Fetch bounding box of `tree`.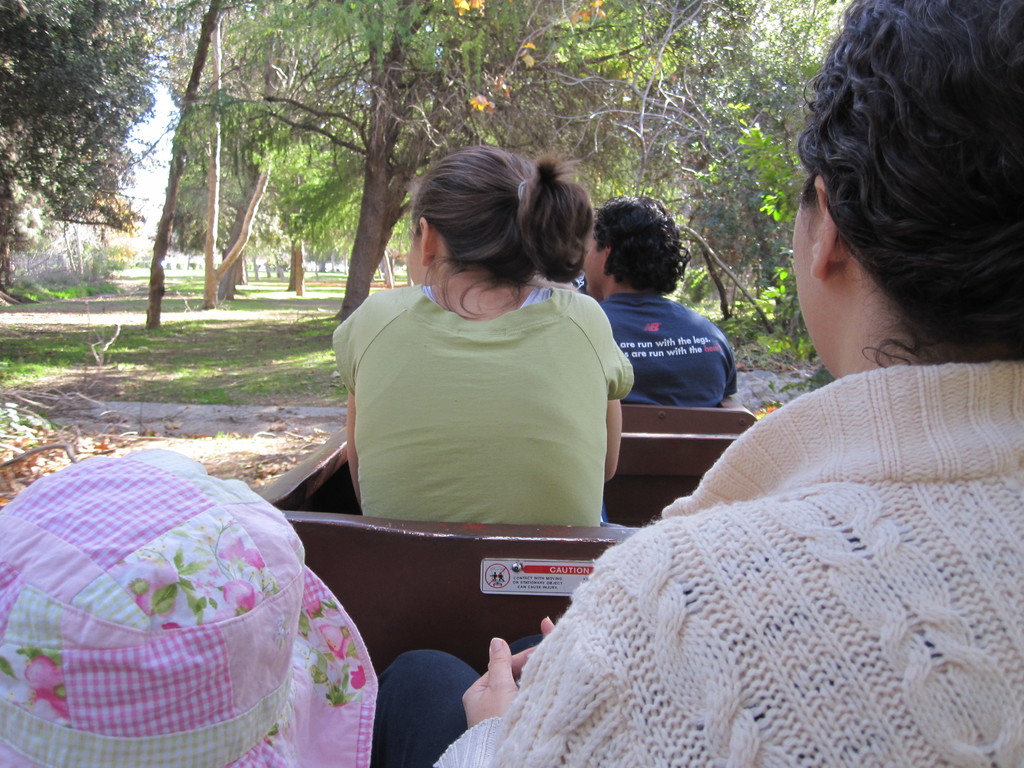
Bbox: bbox(148, 0, 844, 315).
